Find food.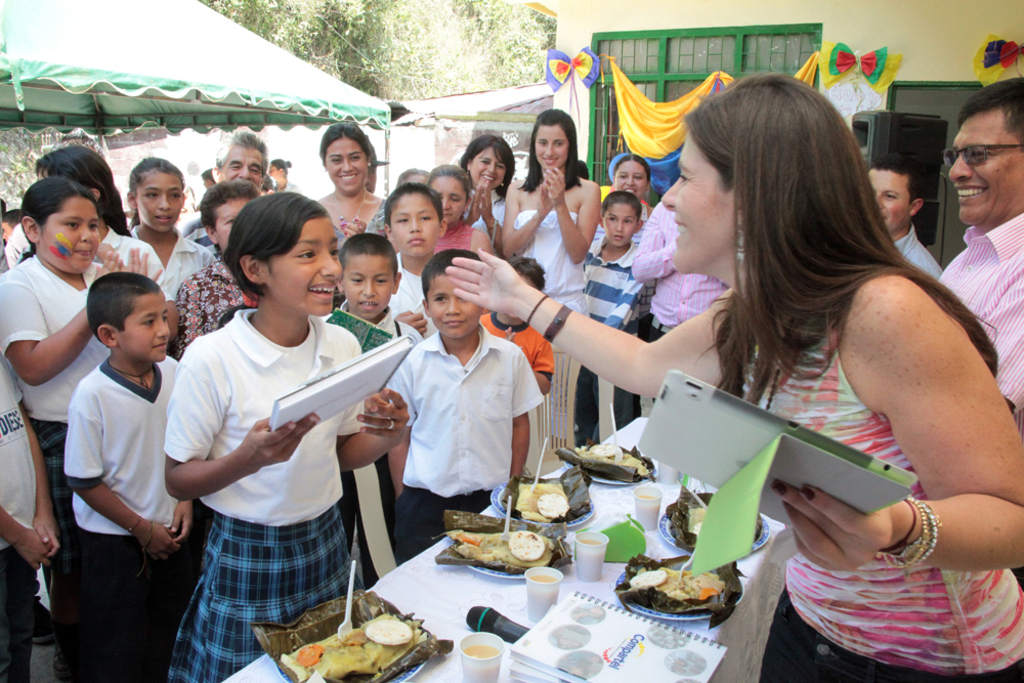
BBox(502, 477, 587, 513).
